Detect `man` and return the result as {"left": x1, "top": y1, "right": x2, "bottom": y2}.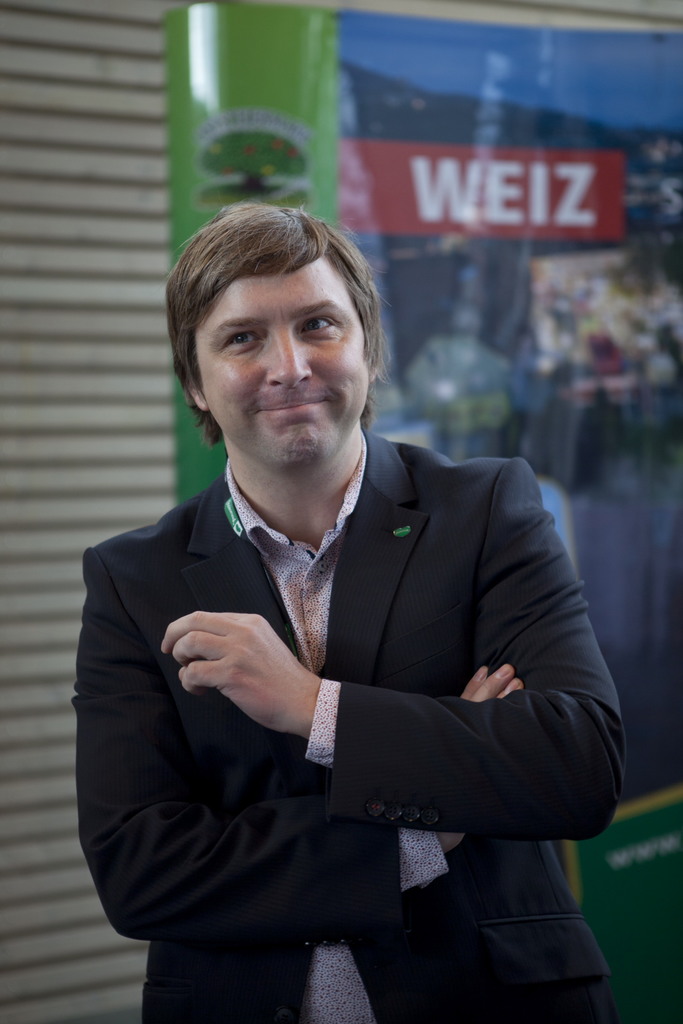
{"left": 66, "top": 202, "right": 634, "bottom": 1023}.
